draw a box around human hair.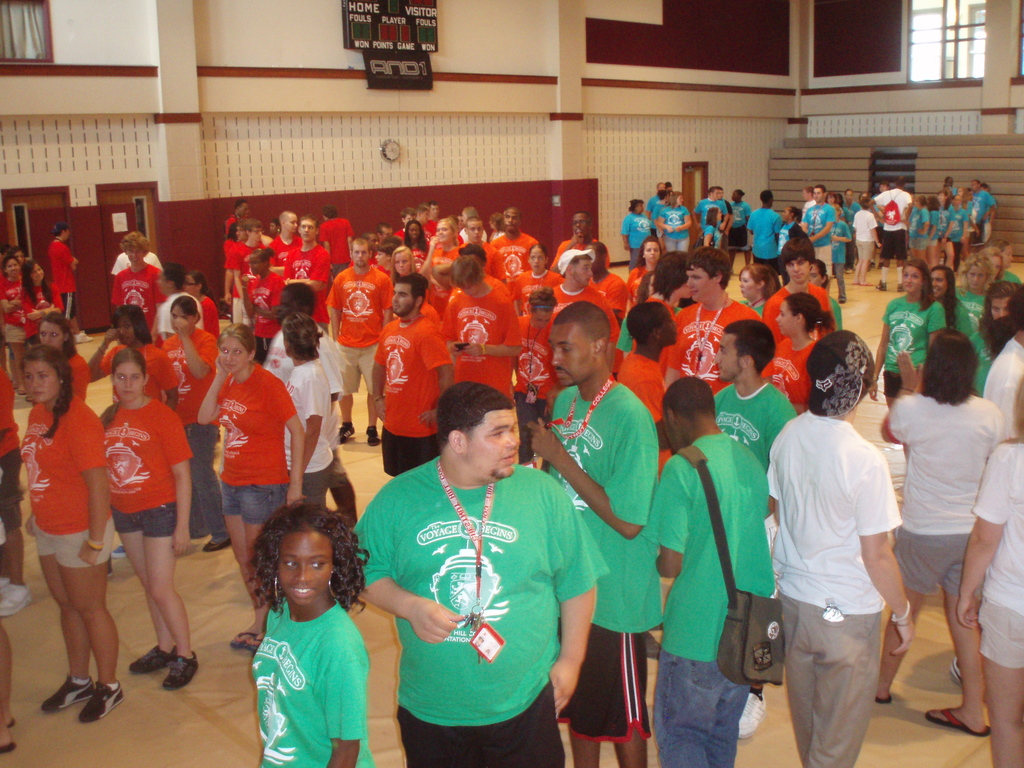
706:207:719:230.
